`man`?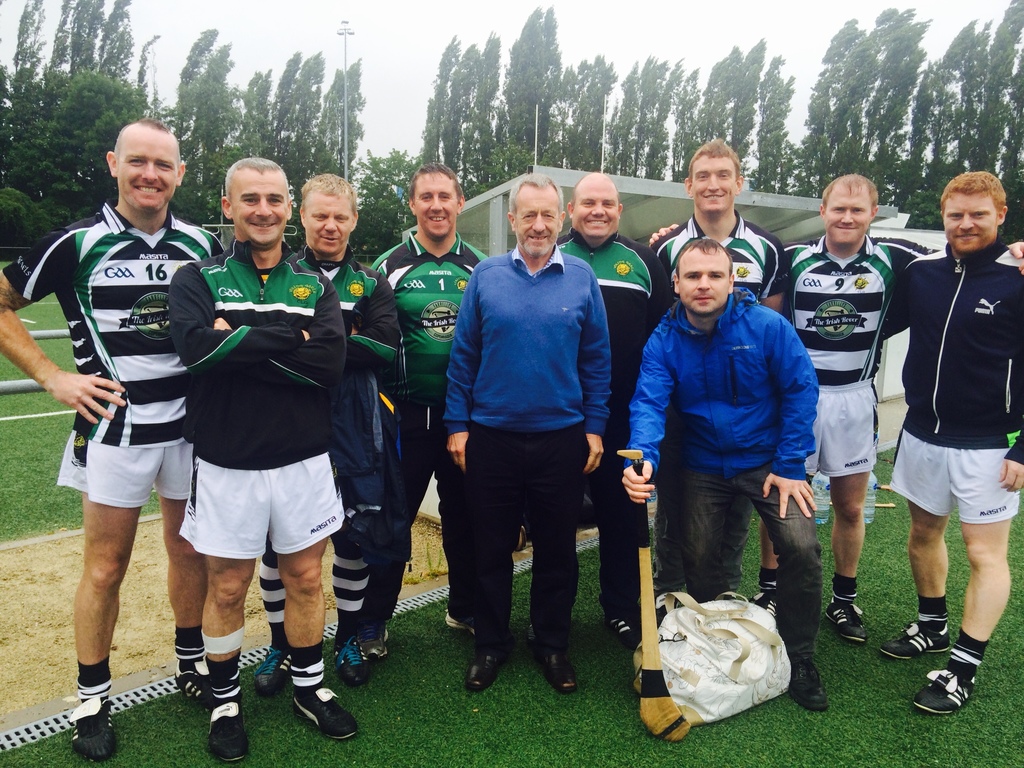
BBox(556, 176, 670, 650)
